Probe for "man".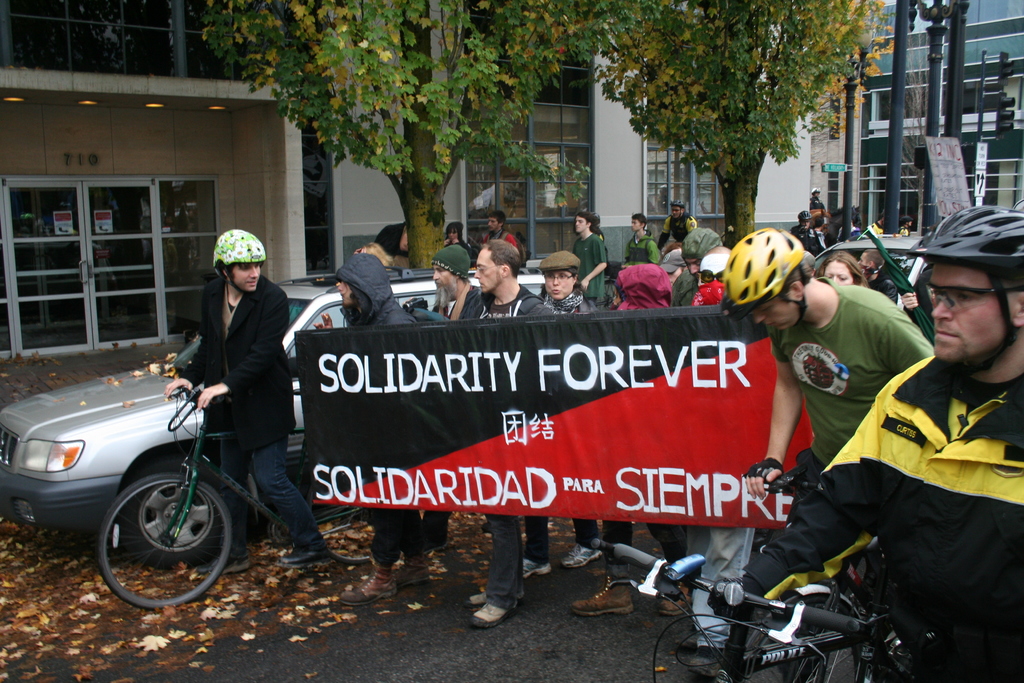
Probe result: locate(668, 226, 724, 306).
